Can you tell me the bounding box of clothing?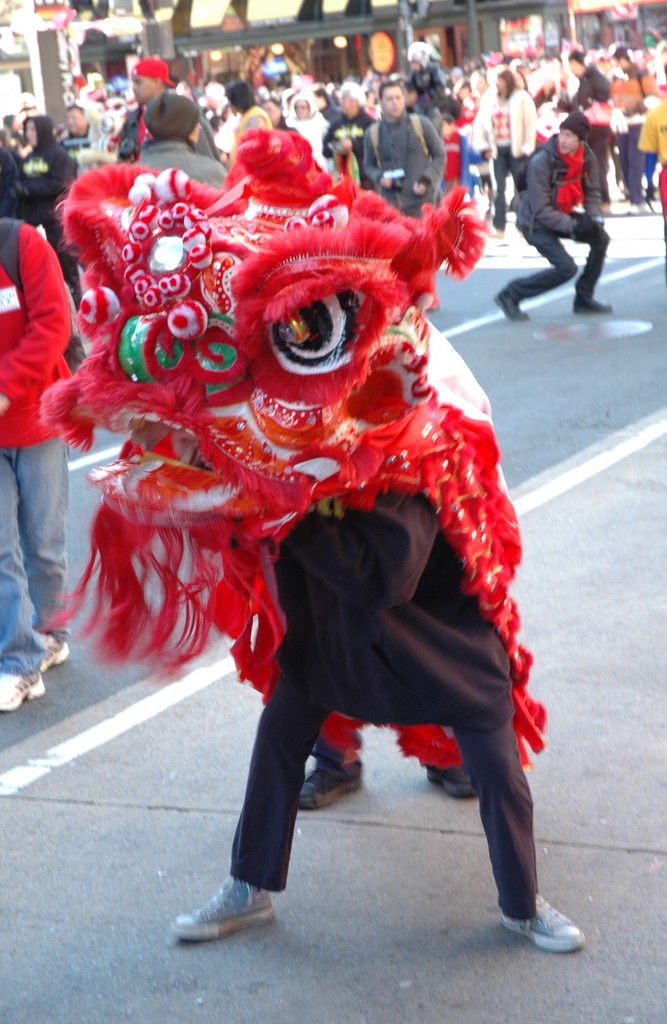
<box>360,116,445,214</box>.
